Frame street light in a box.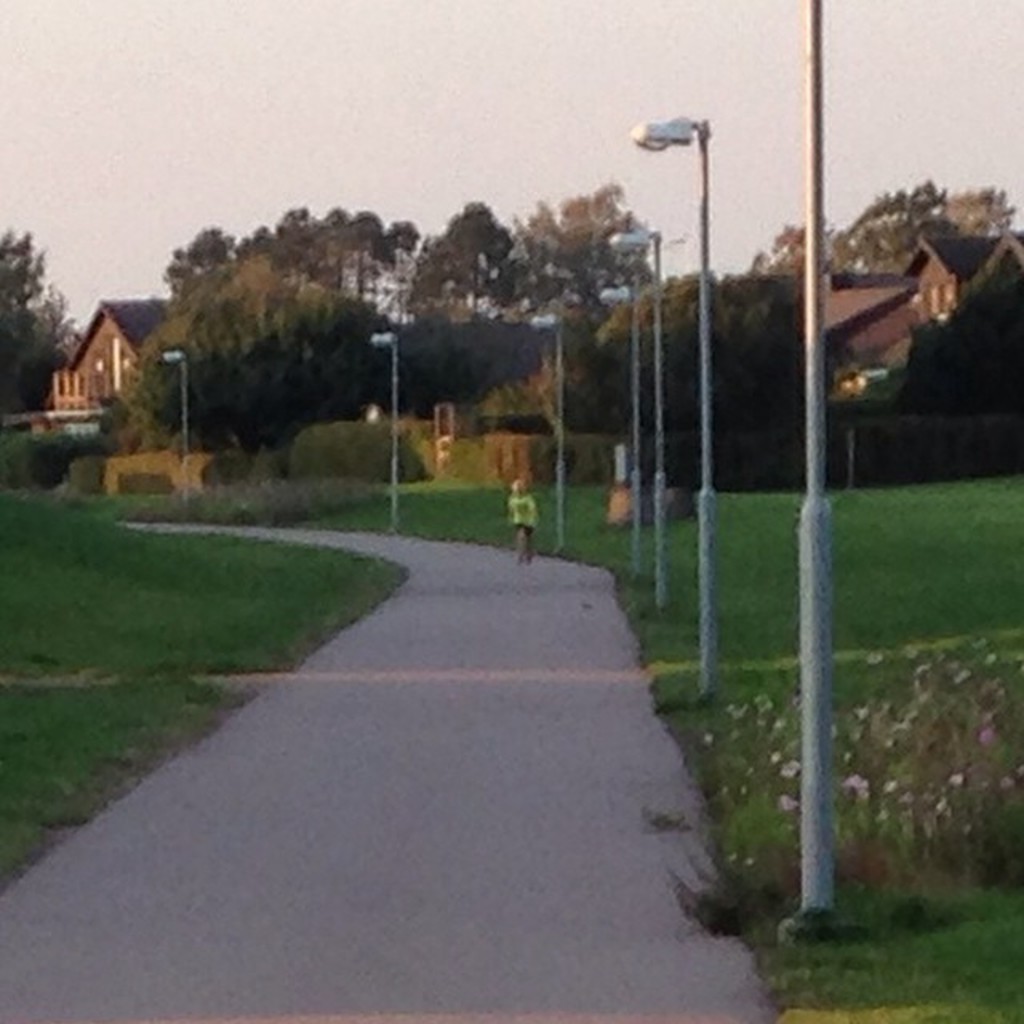
{"left": 638, "top": 110, "right": 714, "bottom": 688}.
